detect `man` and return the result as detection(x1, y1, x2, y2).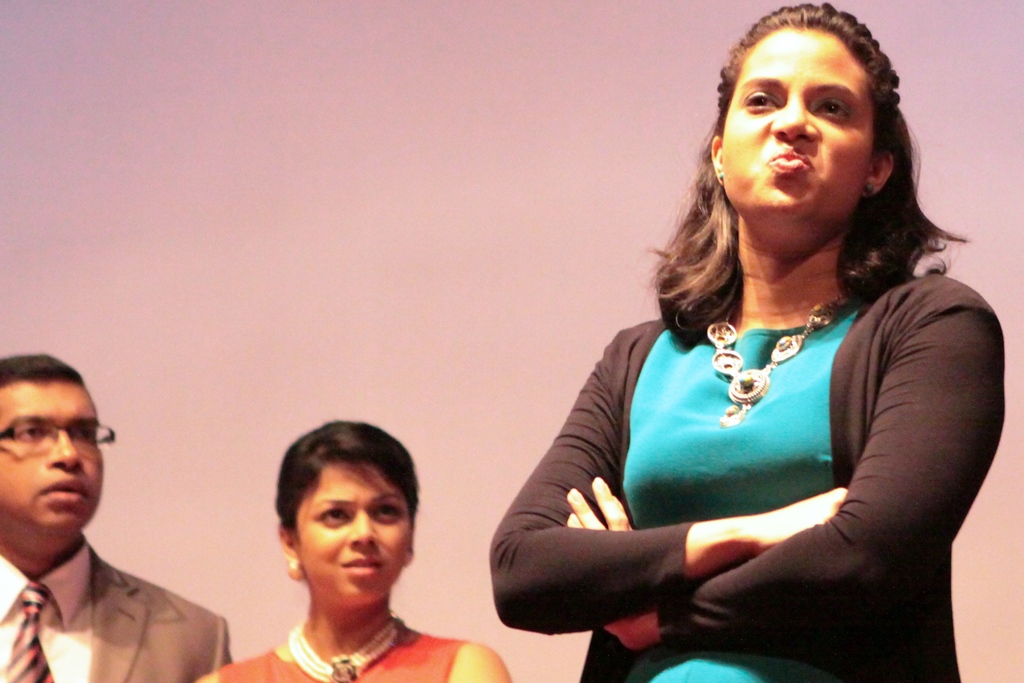
detection(0, 409, 241, 682).
